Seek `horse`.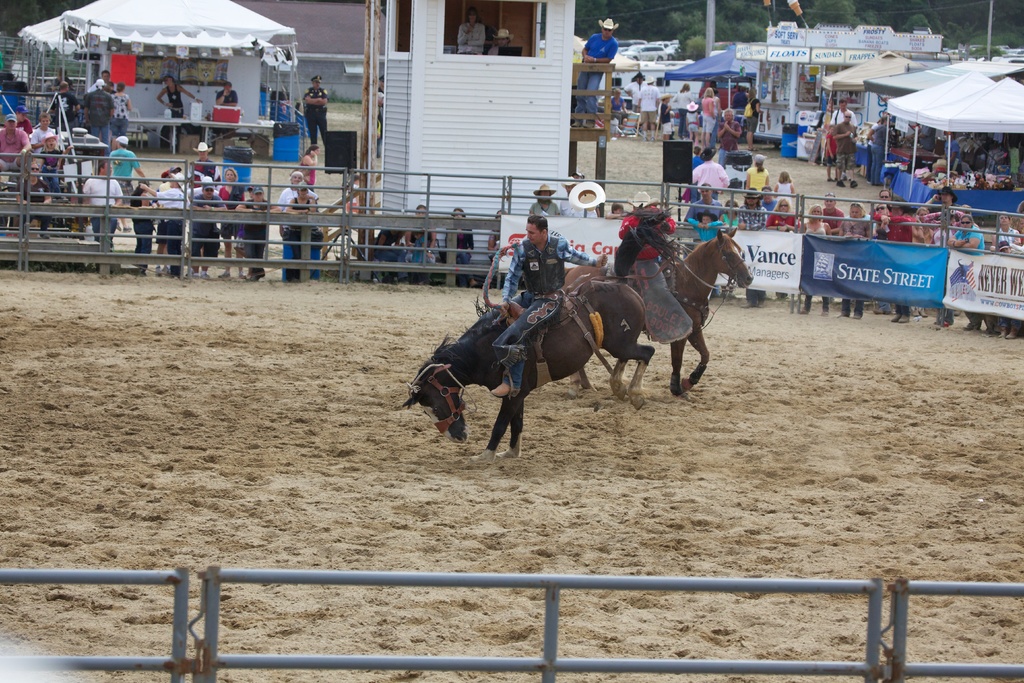
401, 279, 659, 461.
